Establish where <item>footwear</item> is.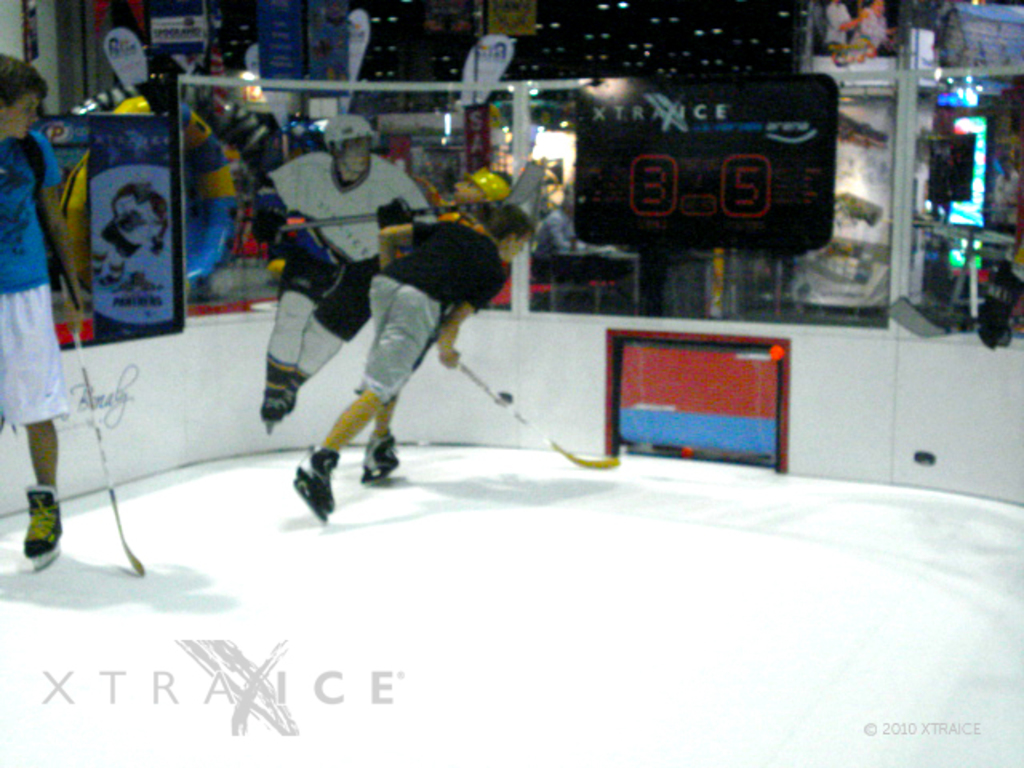
Established at region(19, 480, 61, 571).
